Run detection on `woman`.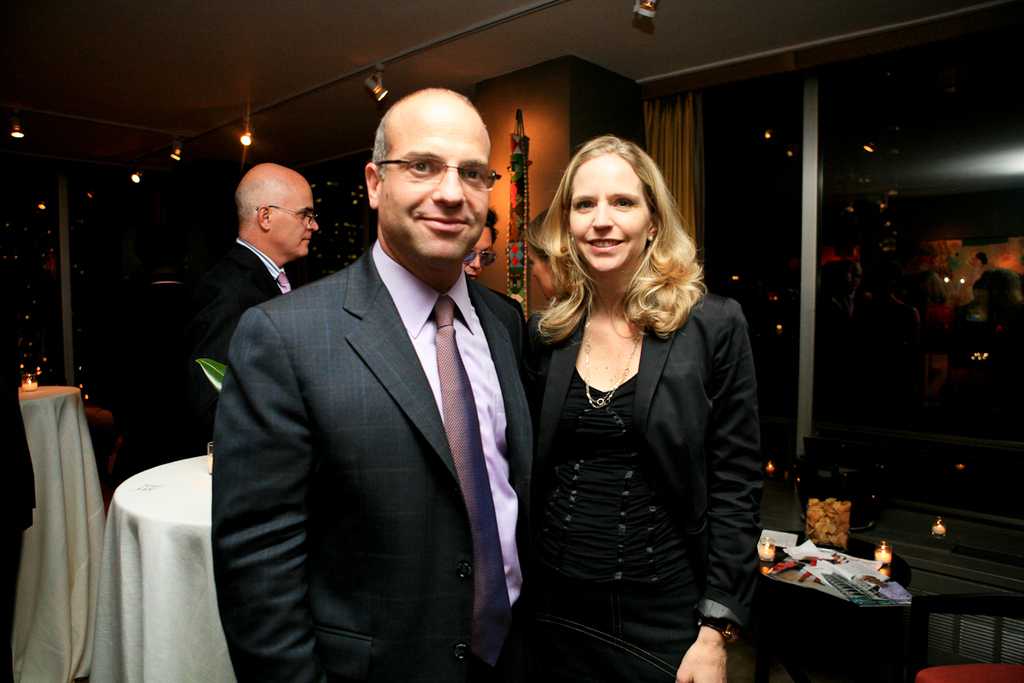
Result: 462:203:501:280.
